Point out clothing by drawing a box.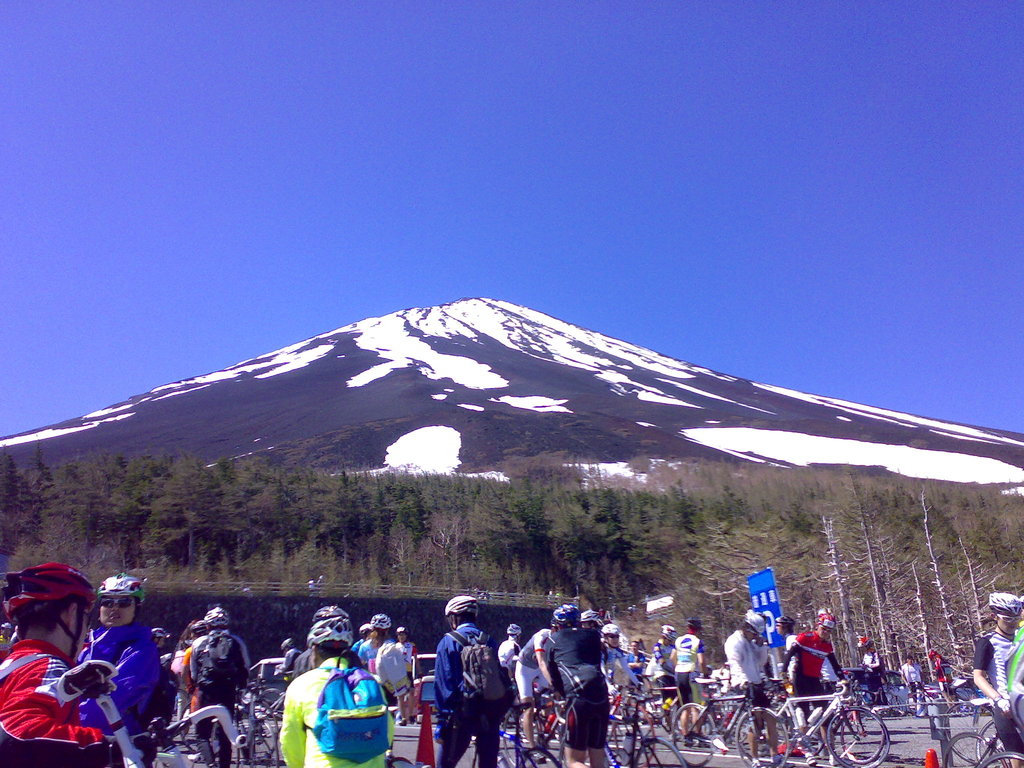
region(280, 643, 303, 674).
